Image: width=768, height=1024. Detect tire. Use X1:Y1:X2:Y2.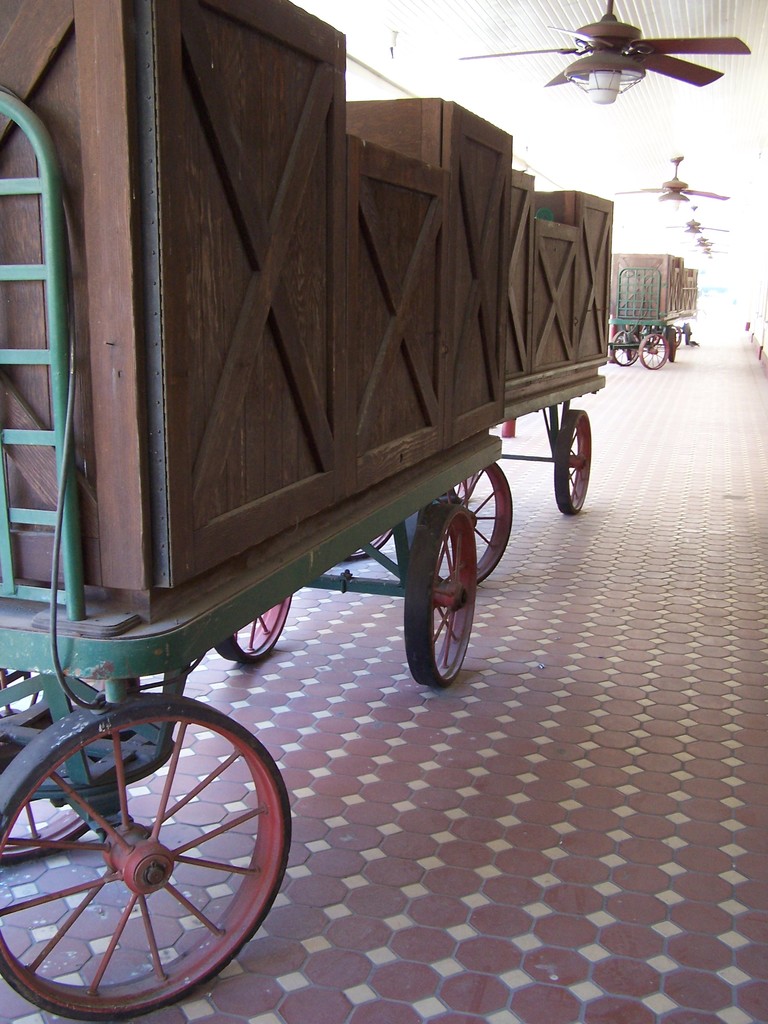
608:330:650:362.
